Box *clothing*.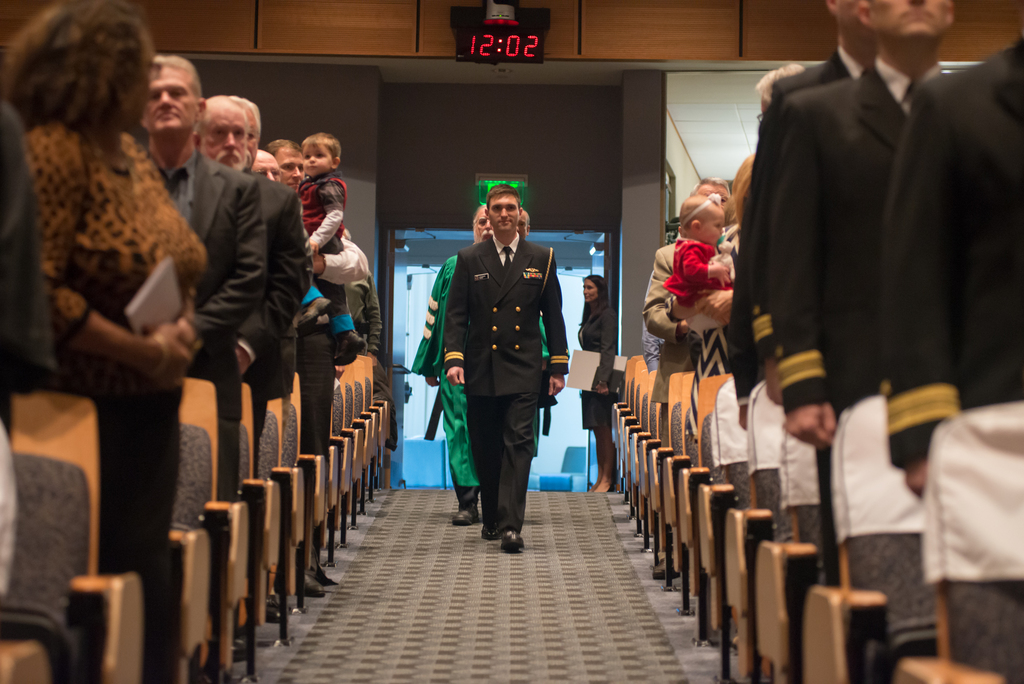
(147,152,269,503).
